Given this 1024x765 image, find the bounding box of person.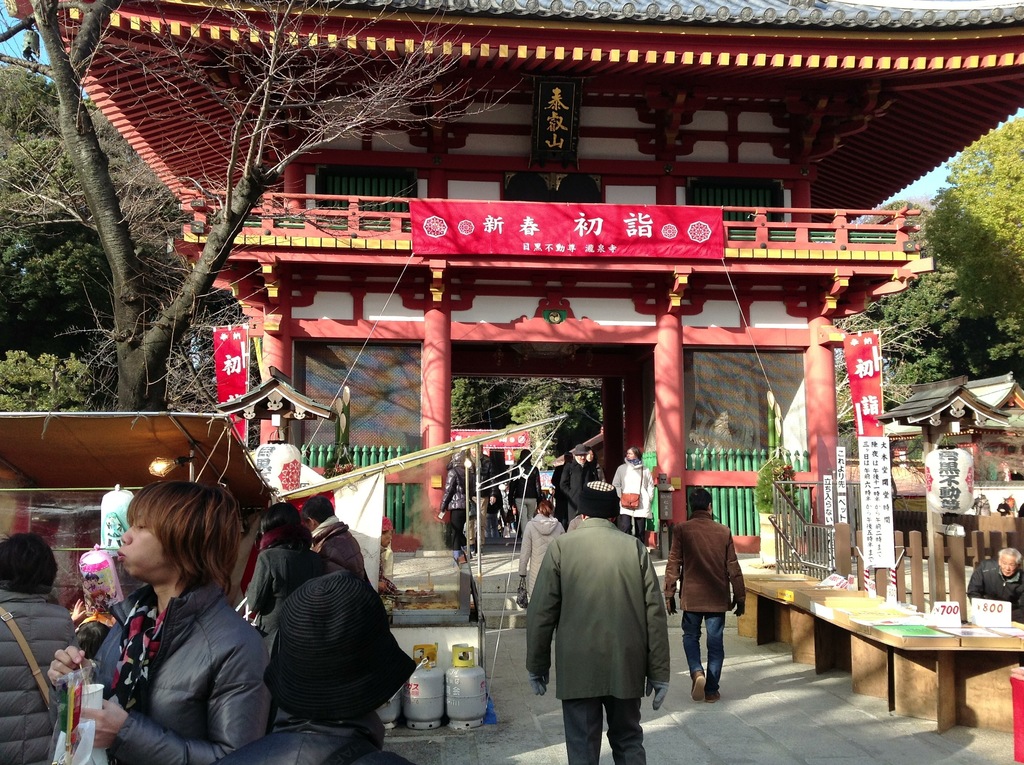
(left=441, top=443, right=490, bottom=559).
